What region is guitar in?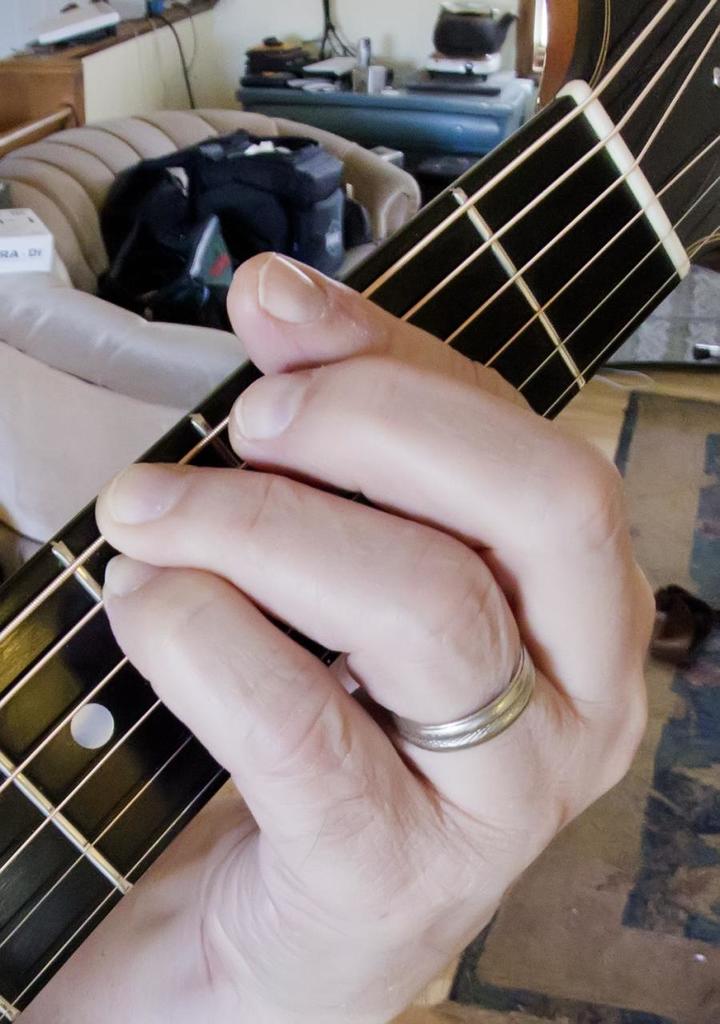
<box>0,0,701,1004</box>.
